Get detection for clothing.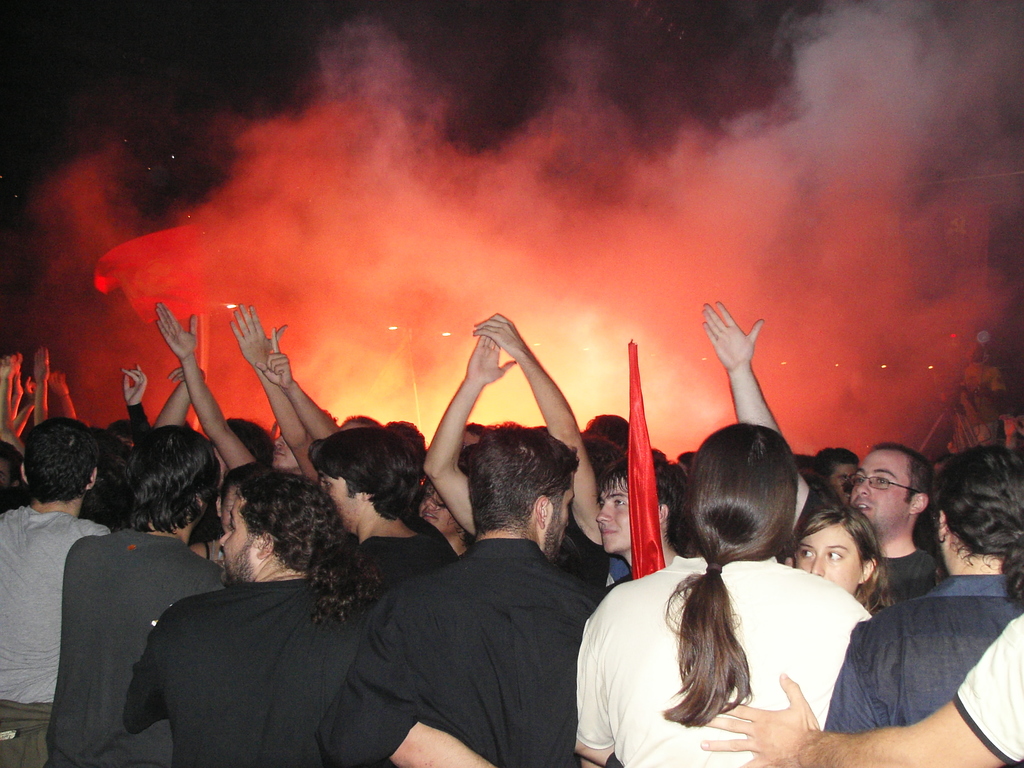
Detection: rect(609, 548, 631, 580).
